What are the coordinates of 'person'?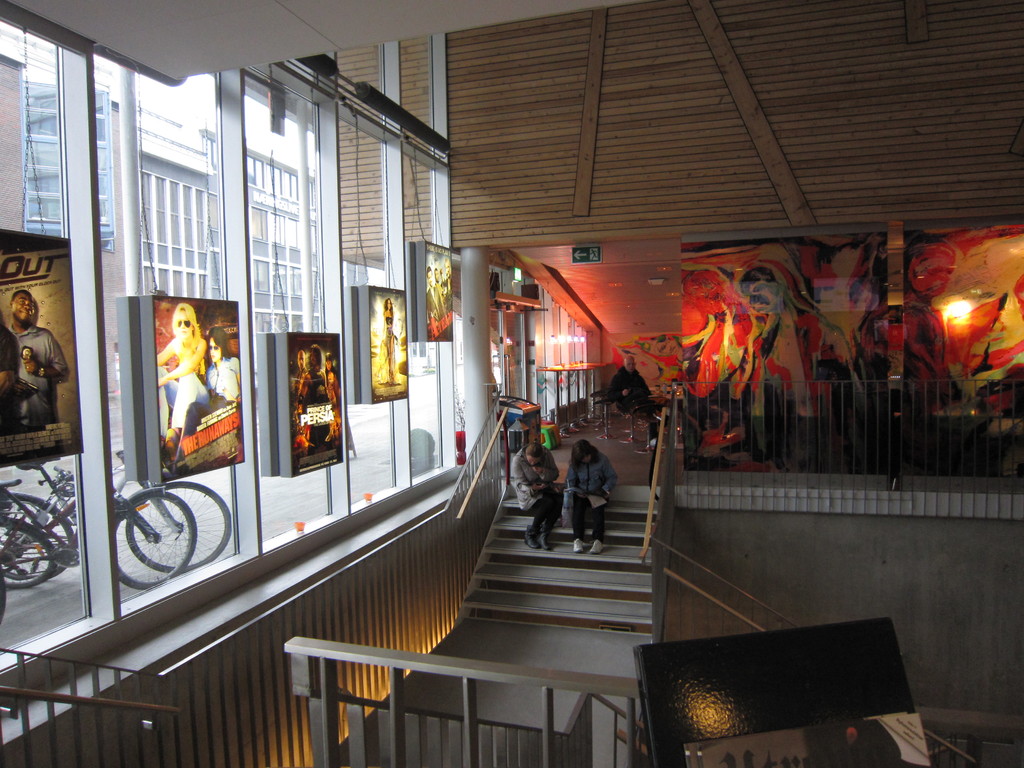
region(205, 325, 248, 413).
